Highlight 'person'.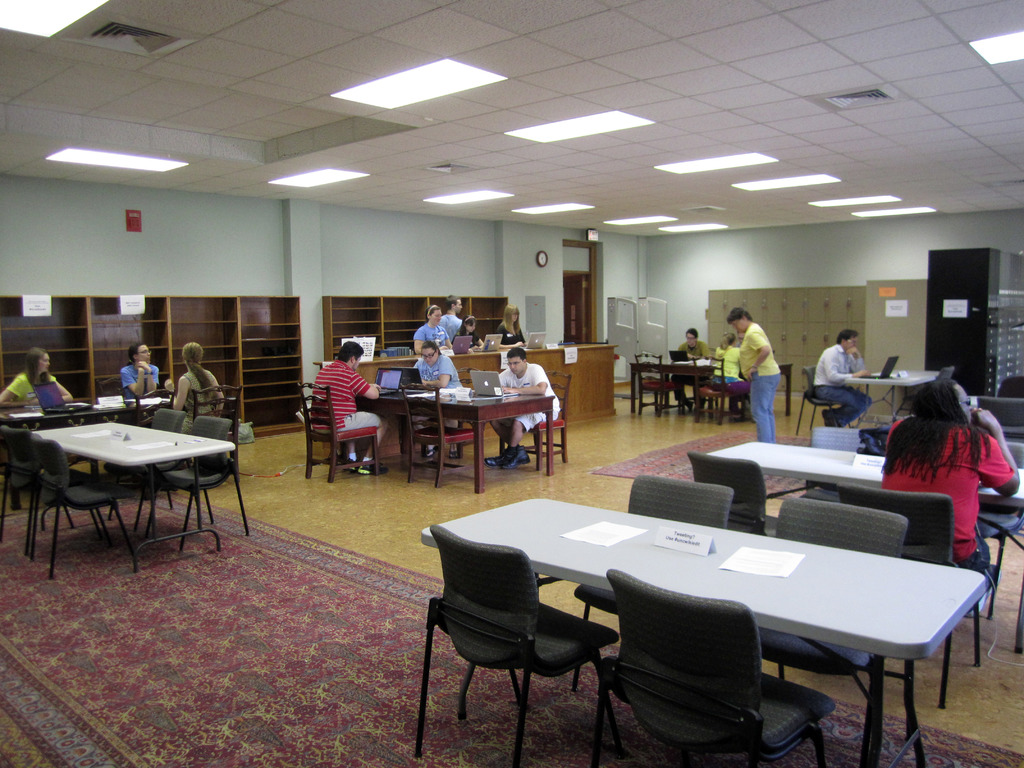
Highlighted region: detection(410, 340, 463, 459).
